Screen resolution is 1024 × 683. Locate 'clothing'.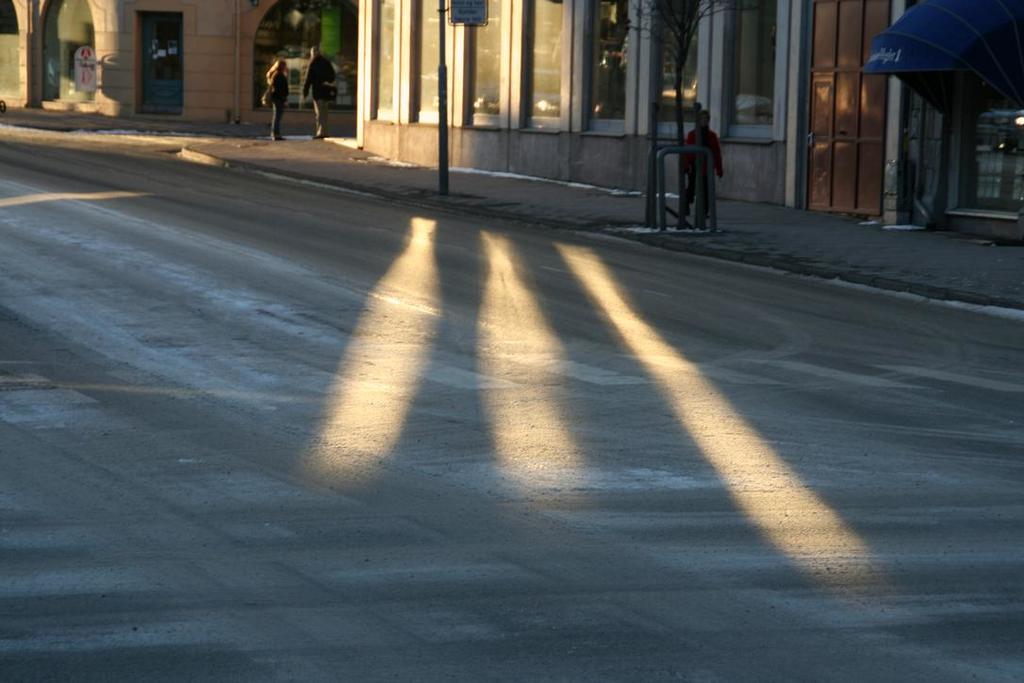
[left=679, top=126, right=722, bottom=211].
